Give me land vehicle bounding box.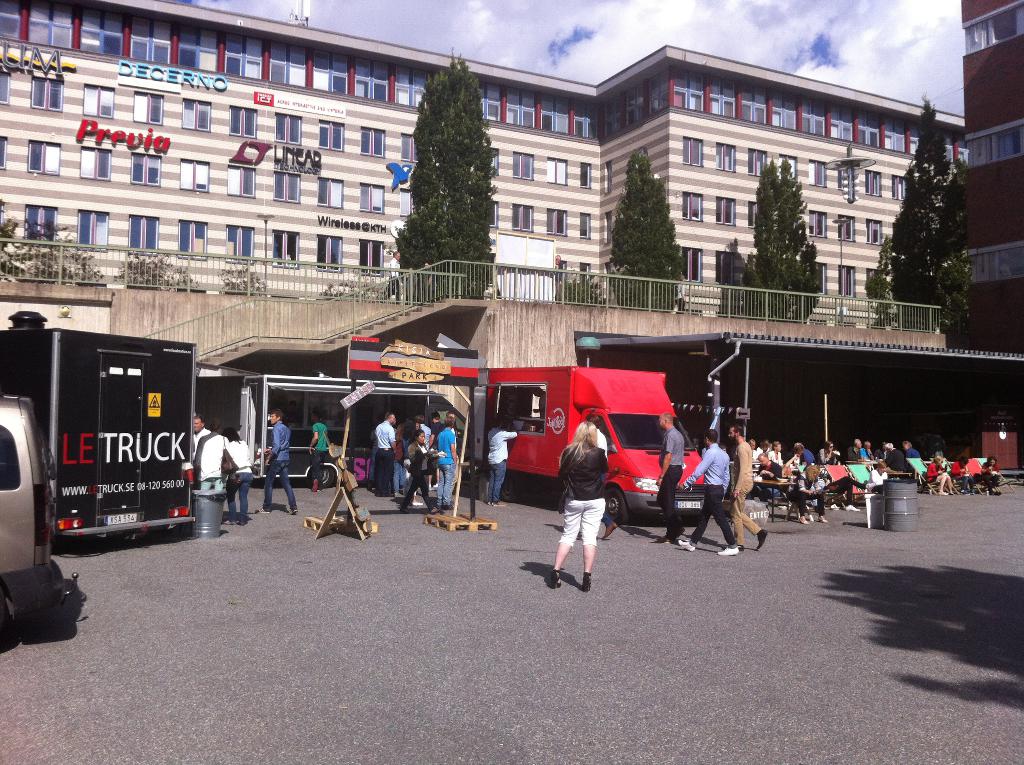
{"left": 0, "top": 396, "right": 75, "bottom": 626}.
